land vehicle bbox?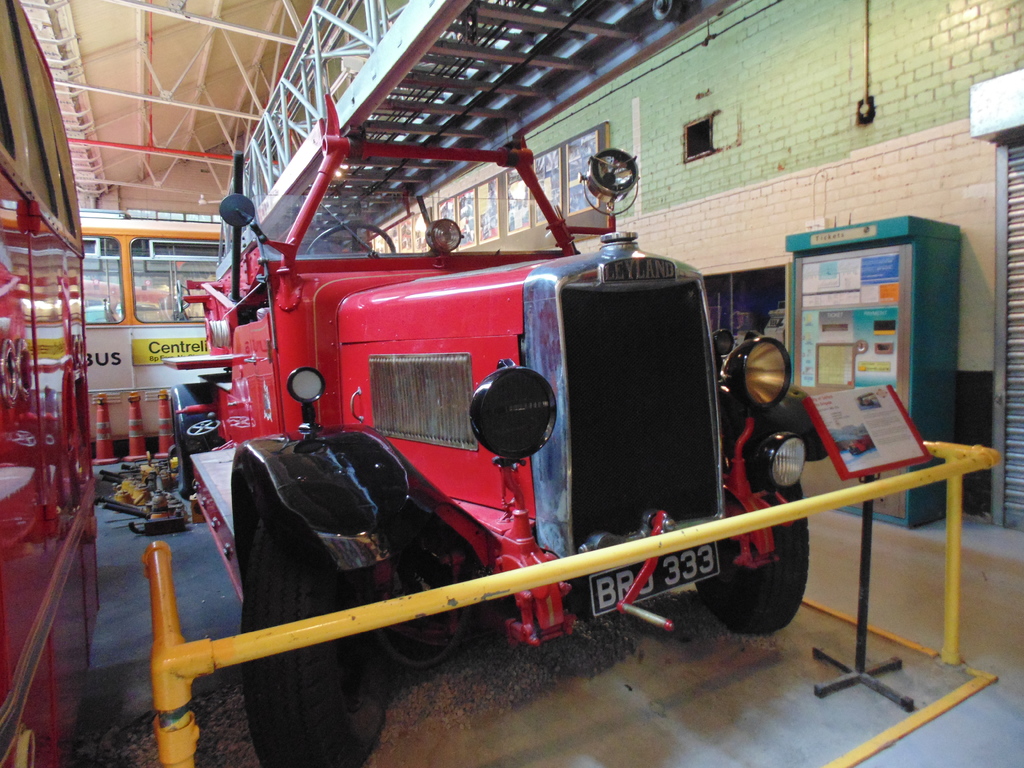
select_region(158, 98, 817, 767)
